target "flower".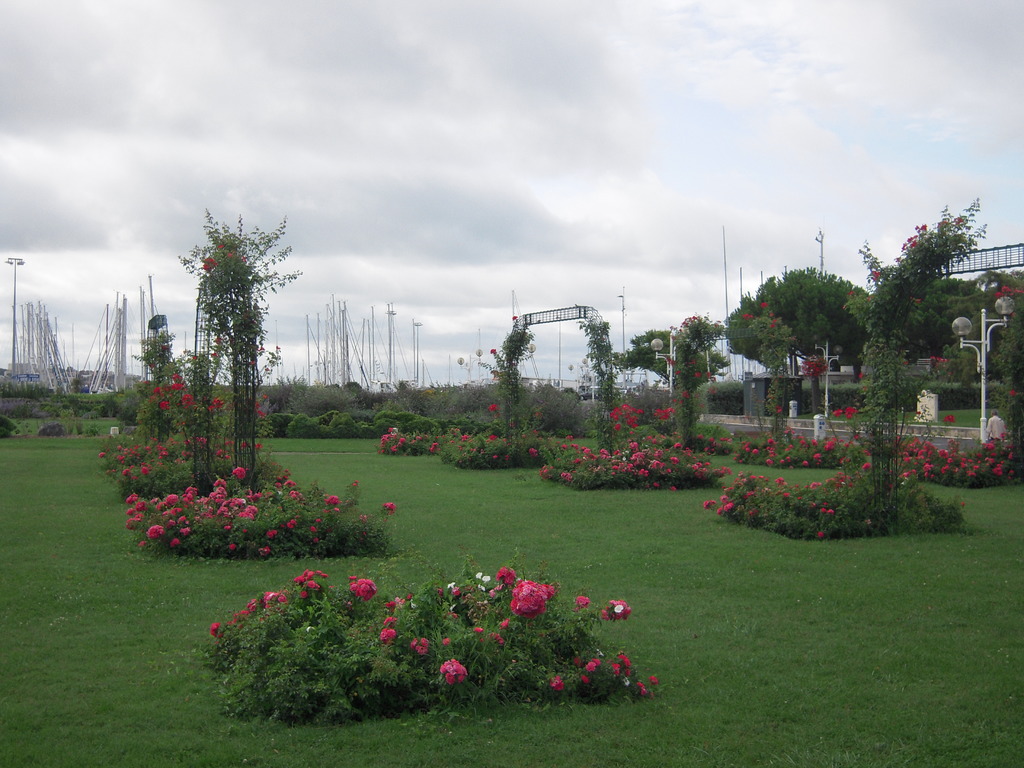
Target region: bbox=[262, 525, 281, 543].
